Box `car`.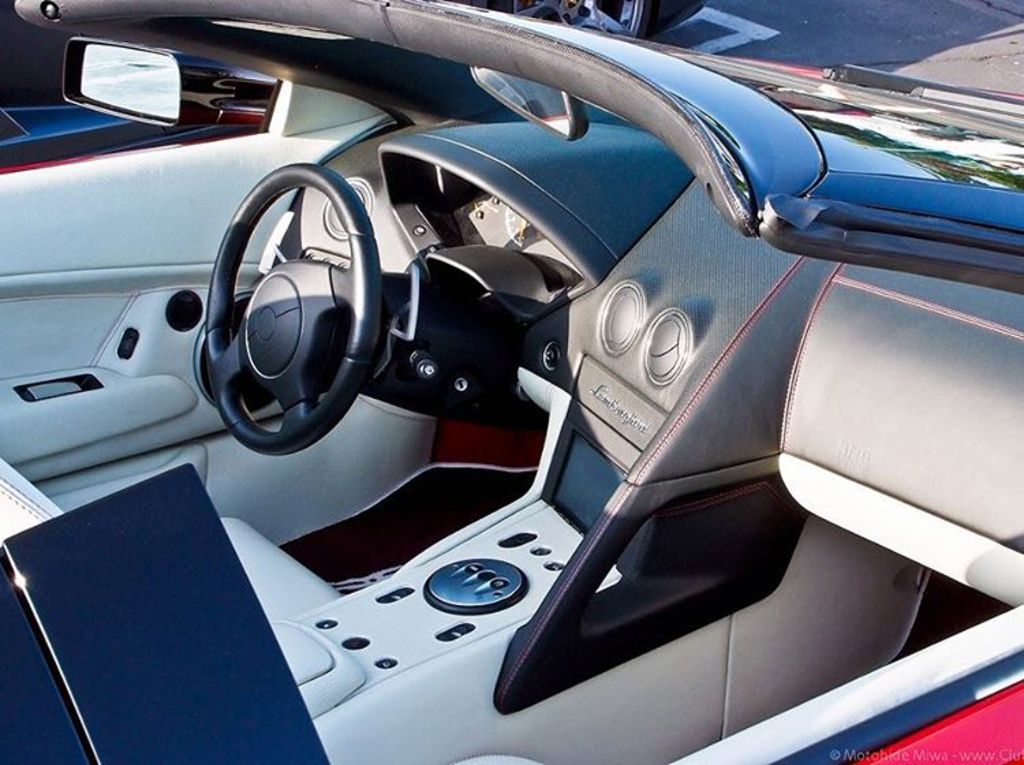
{"x1": 33, "y1": 18, "x2": 973, "y2": 758}.
